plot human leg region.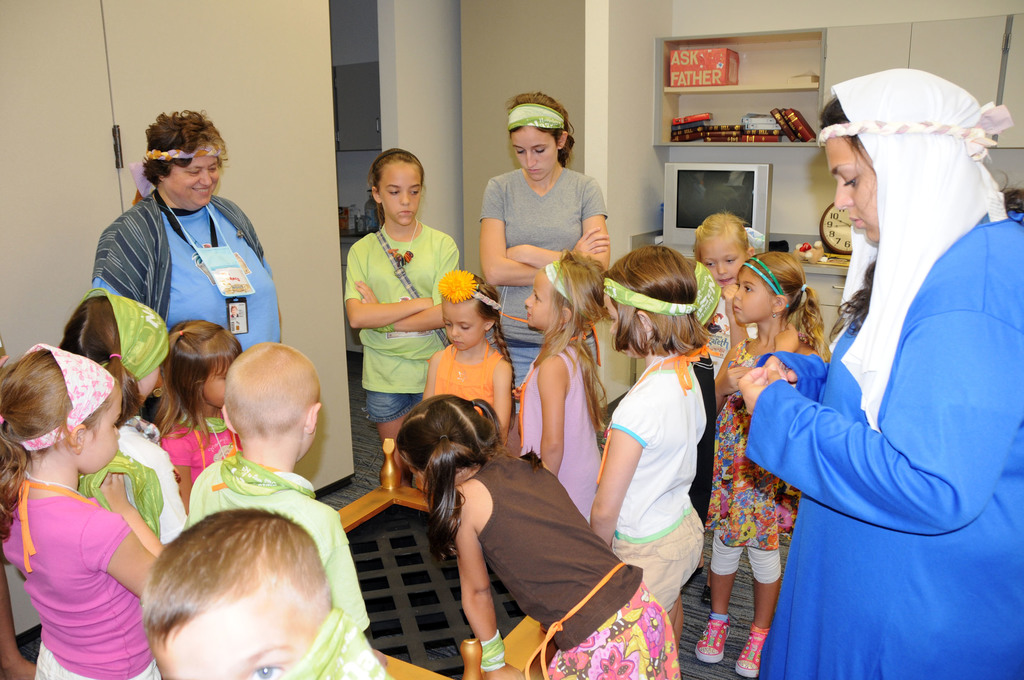
Plotted at left=737, top=547, right=783, bottom=679.
